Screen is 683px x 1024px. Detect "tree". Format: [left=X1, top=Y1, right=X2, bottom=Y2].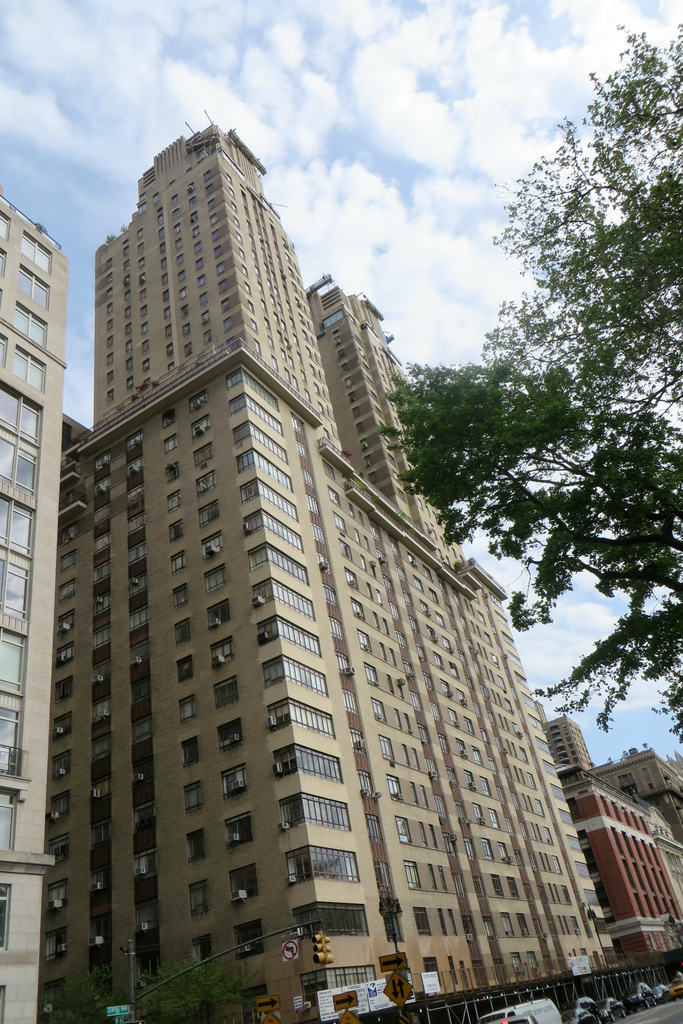
[left=38, top=960, right=140, bottom=1023].
